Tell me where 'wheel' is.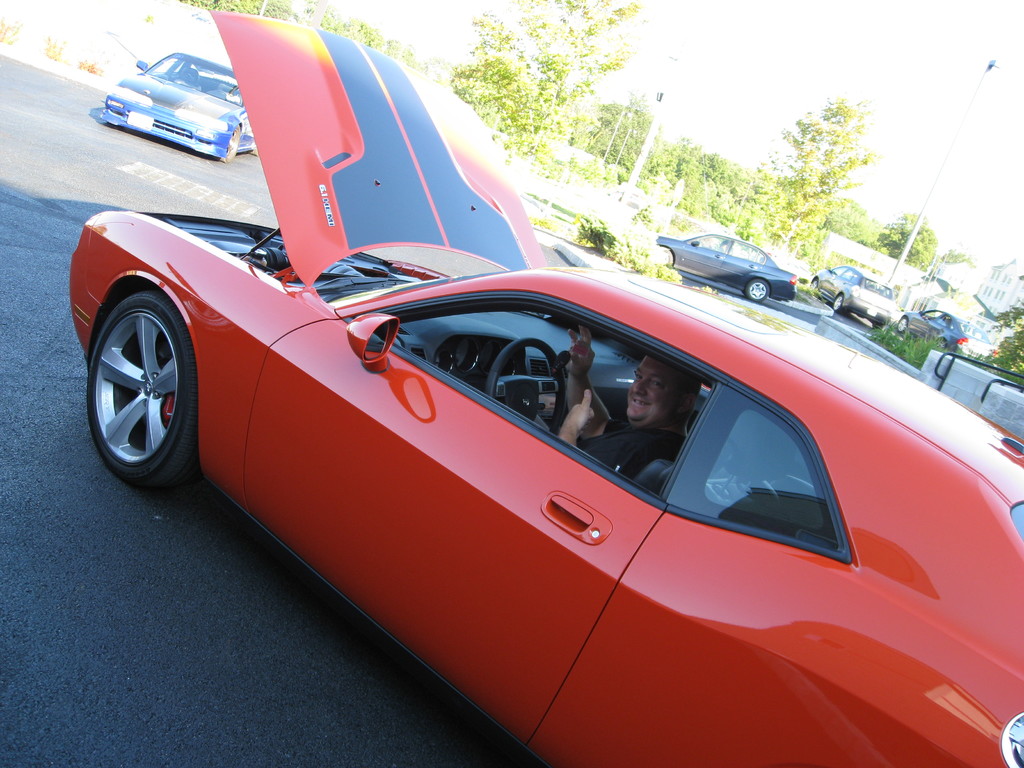
'wheel' is at left=833, top=295, right=844, bottom=312.
